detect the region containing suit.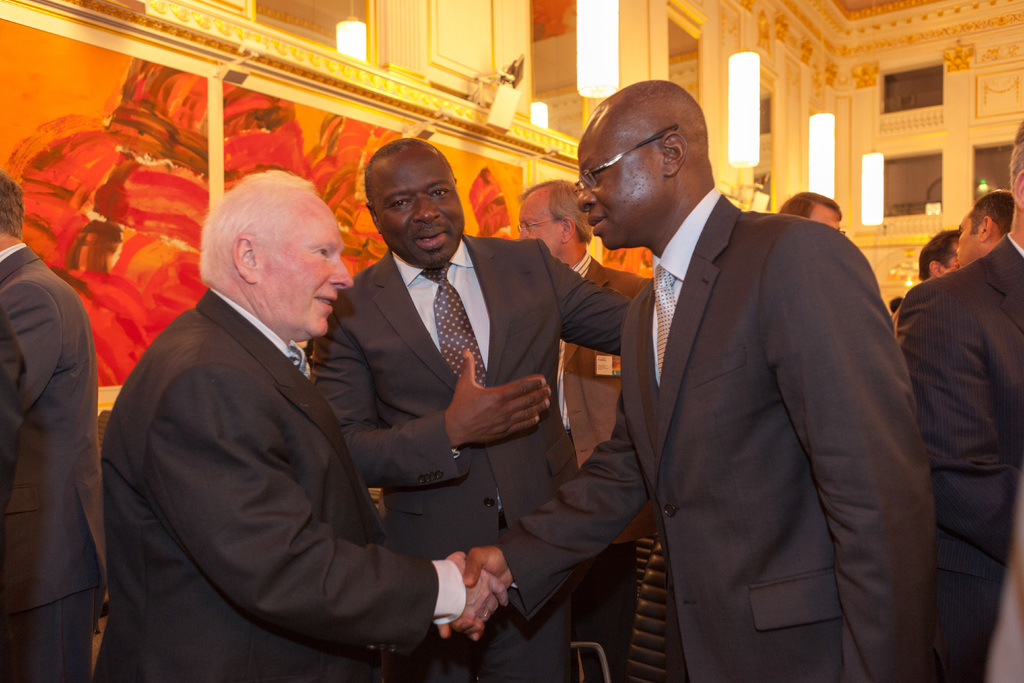
left=493, top=188, right=936, bottom=682.
